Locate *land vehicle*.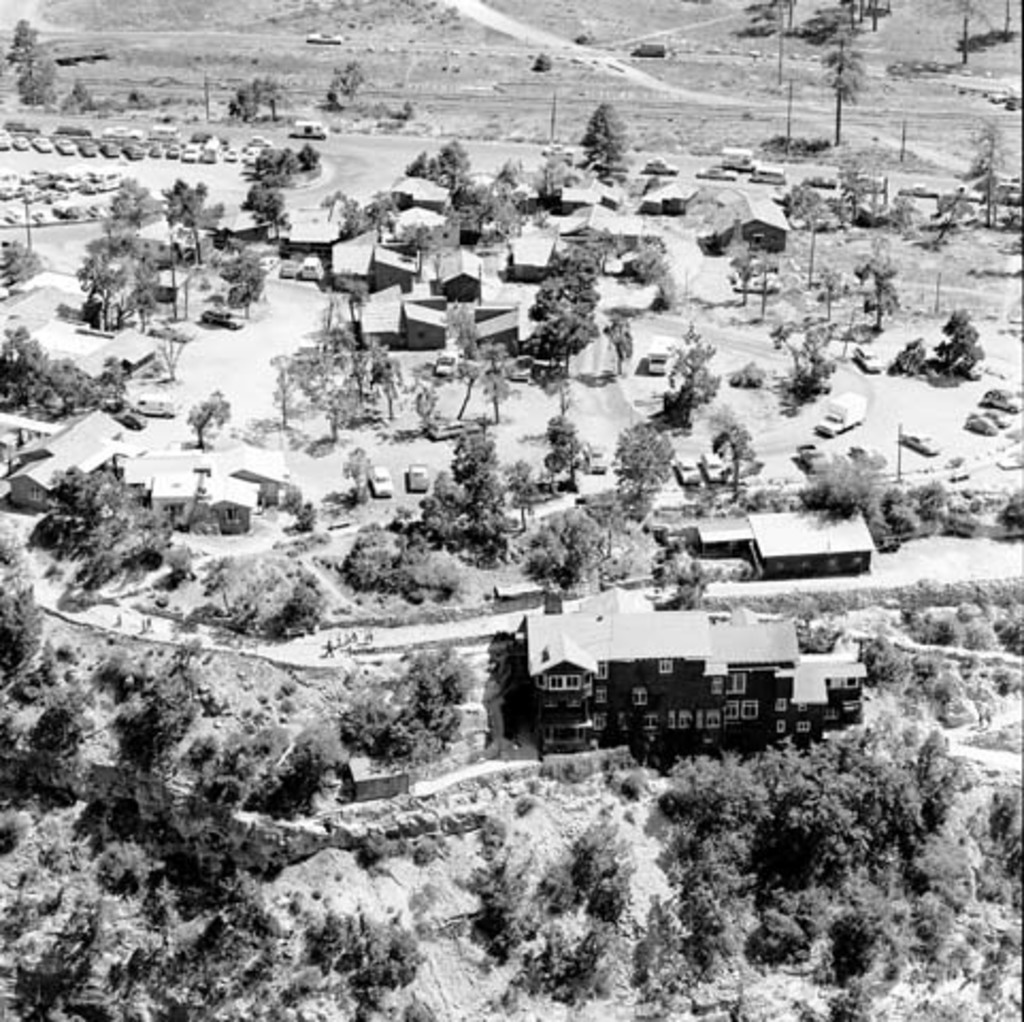
Bounding box: left=177, top=138, right=198, bottom=164.
